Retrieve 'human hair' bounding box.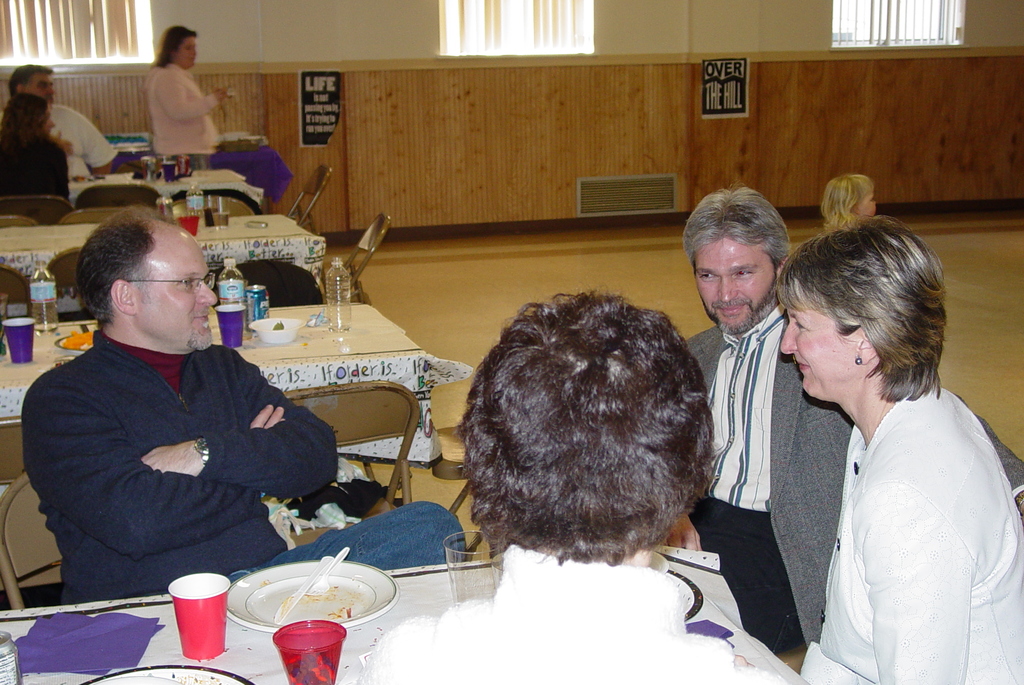
Bounding box: 465/284/700/569.
